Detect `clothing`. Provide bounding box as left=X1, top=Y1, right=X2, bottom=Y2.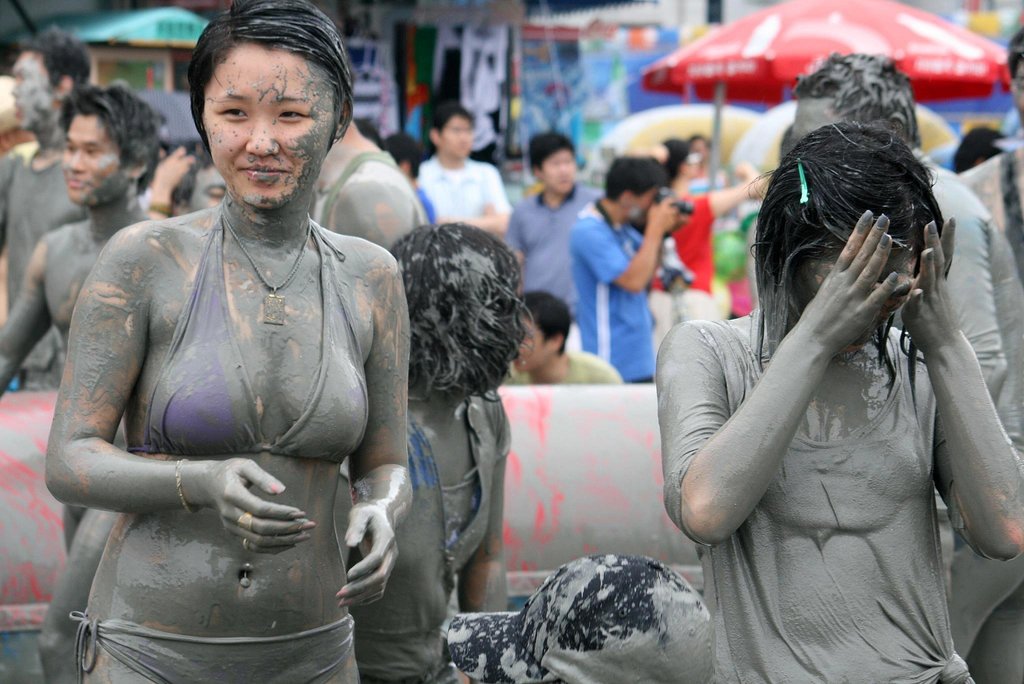
left=350, top=390, right=514, bottom=683.
